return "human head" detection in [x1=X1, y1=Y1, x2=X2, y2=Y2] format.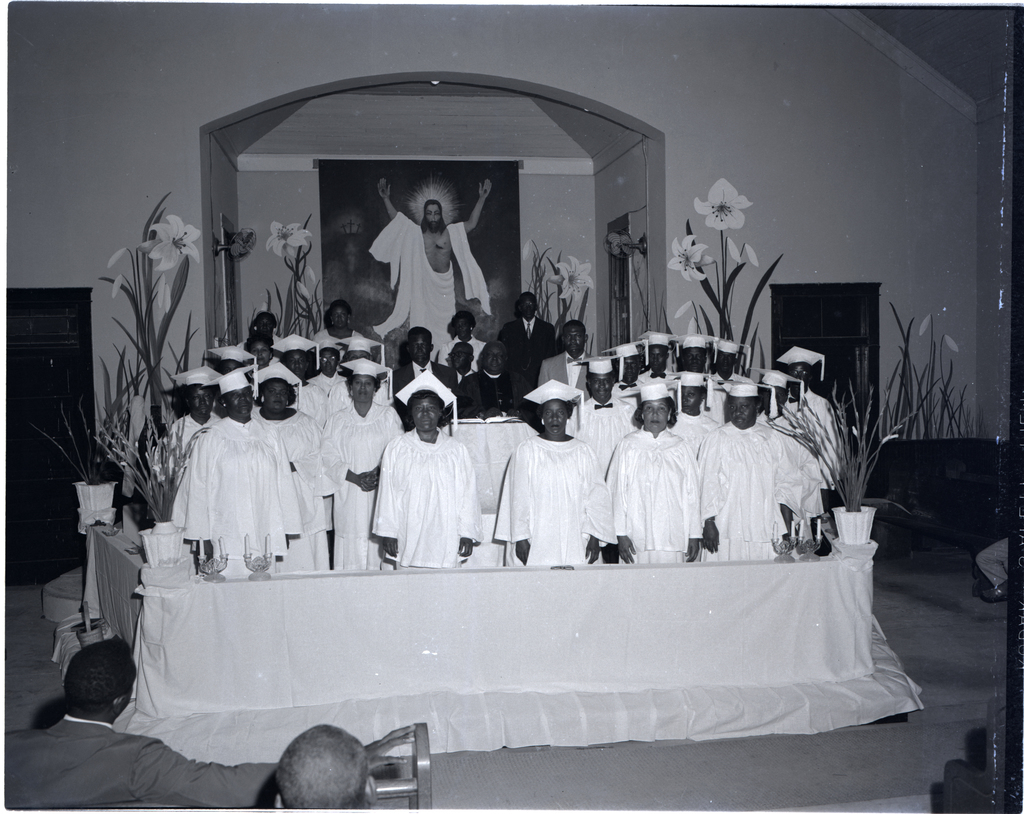
[x1=256, y1=311, x2=274, y2=335].
